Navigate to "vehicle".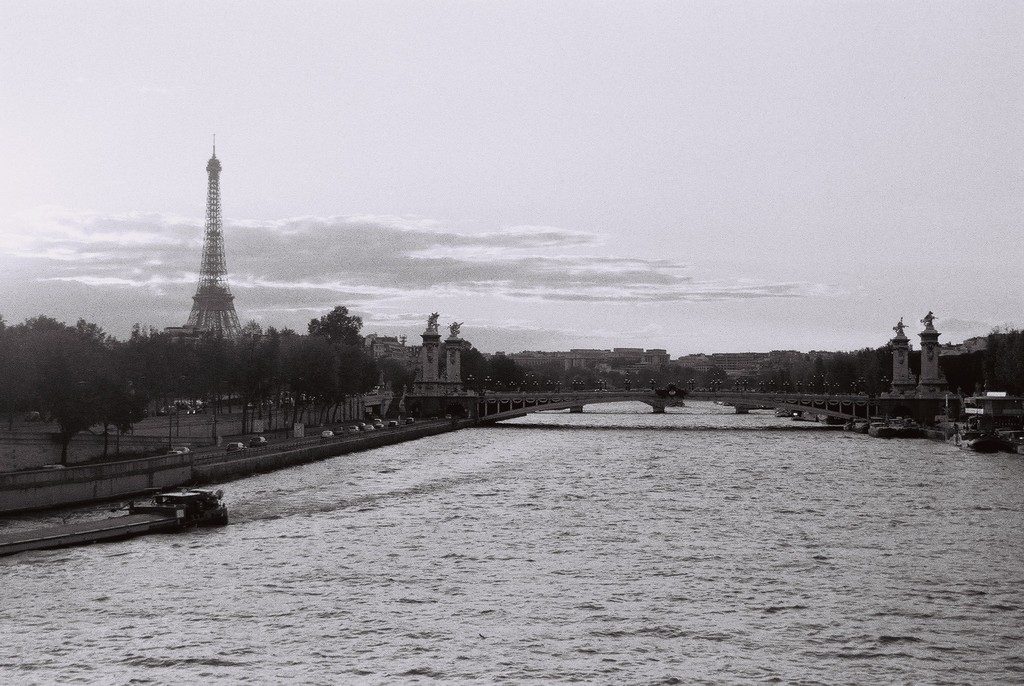
Navigation target: rect(228, 441, 248, 453).
